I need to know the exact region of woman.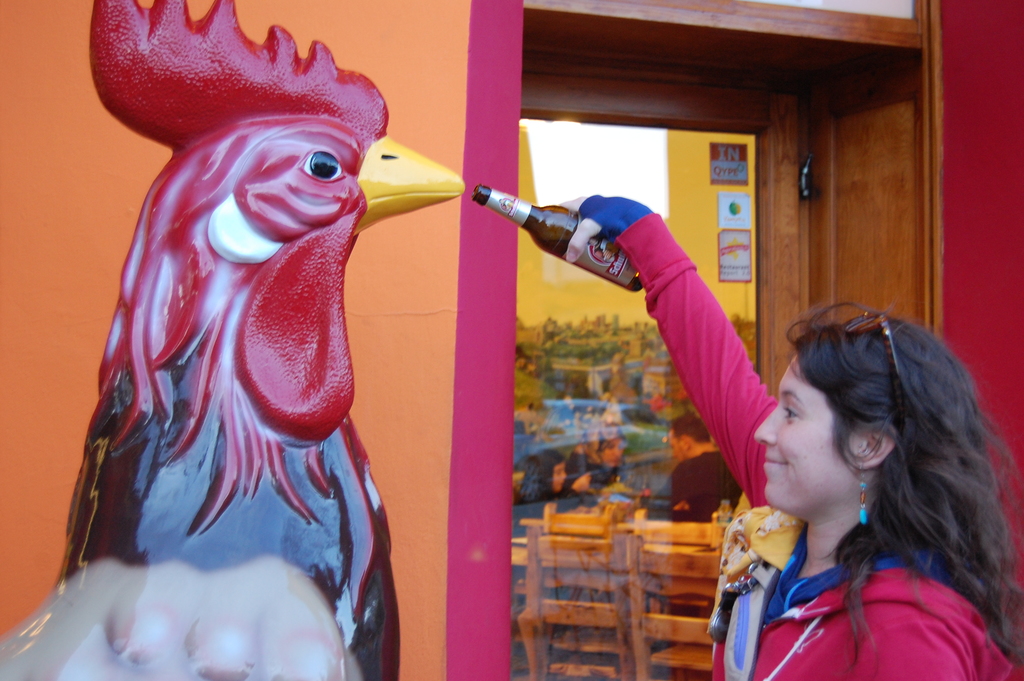
Region: [left=561, top=195, right=1023, bottom=680].
